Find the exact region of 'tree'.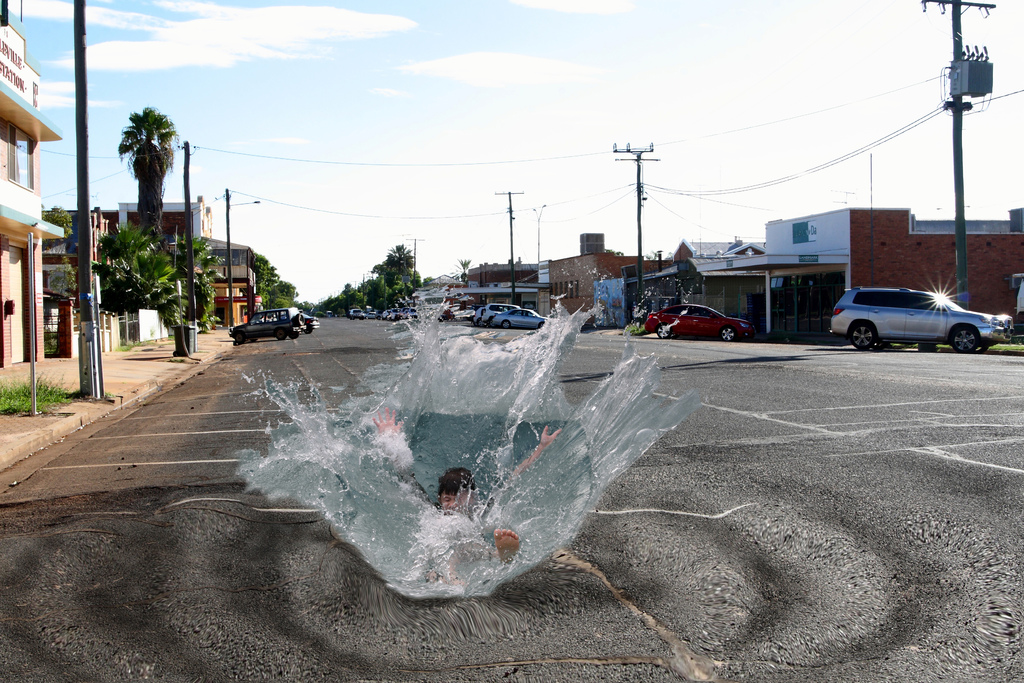
Exact region: box=[114, 104, 177, 243].
